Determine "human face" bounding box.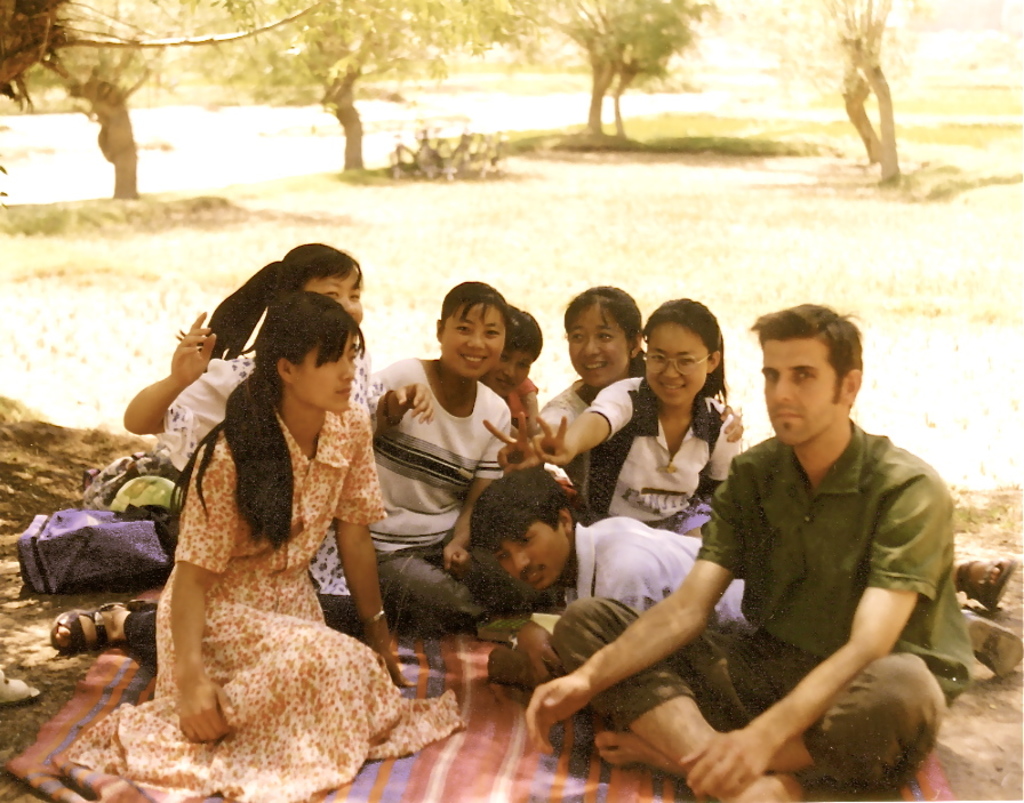
Determined: <region>638, 319, 706, 402</region>.
